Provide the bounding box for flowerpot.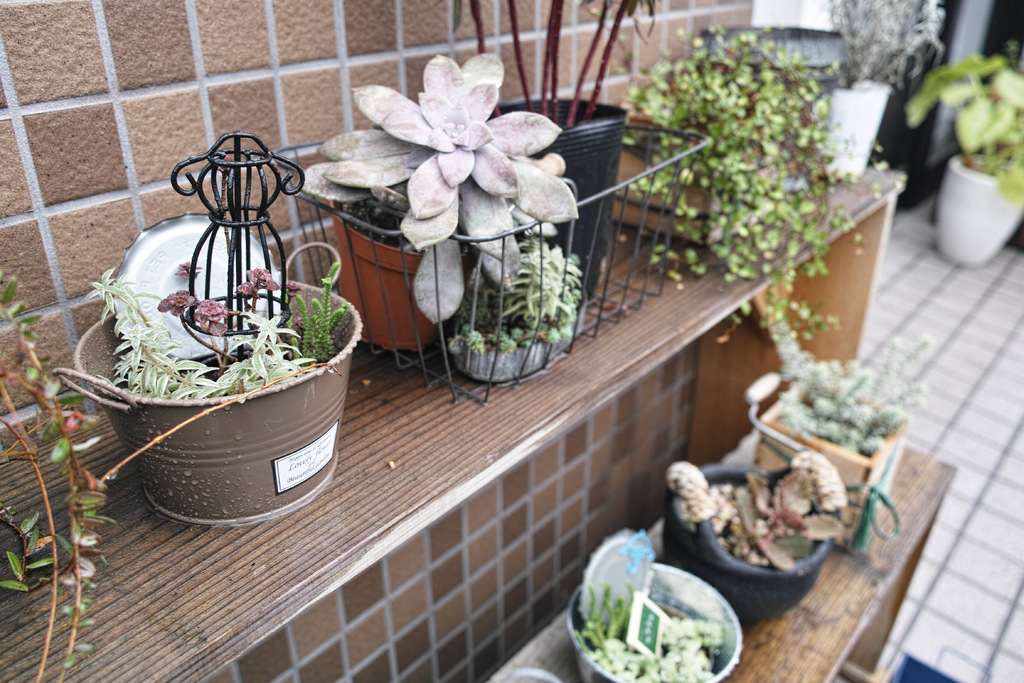
{"left": 330, "top": 198, "right": 480, "bottom": 359}.
